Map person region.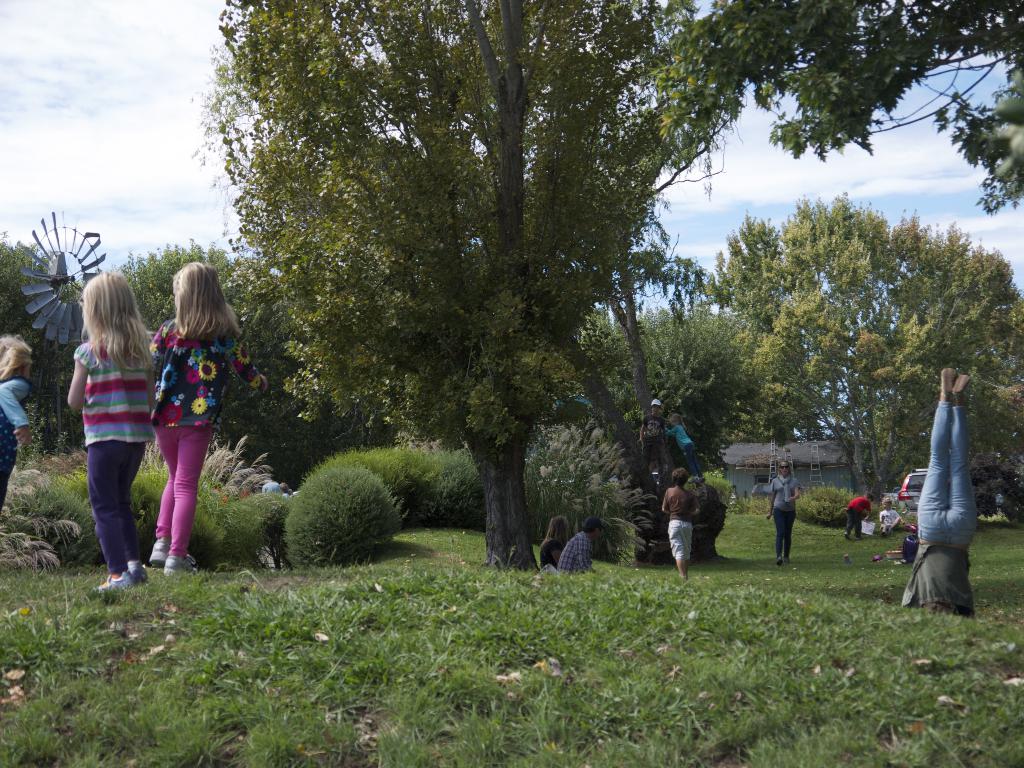
Mapped to [x1=662, y1=463, x2=696, y2=580].
